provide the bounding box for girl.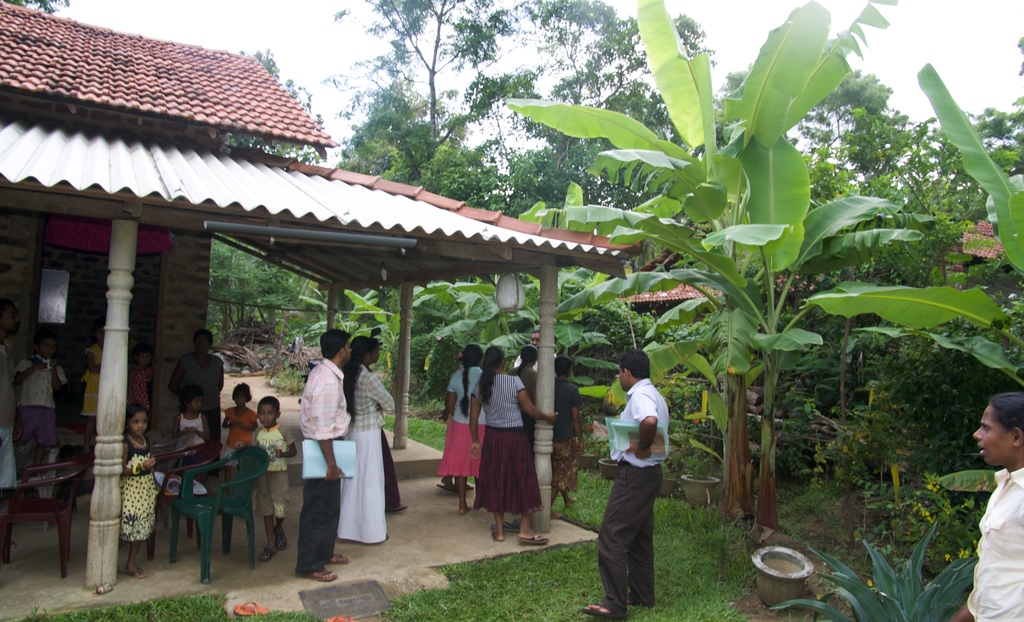
(81, 322, 109, 452).
